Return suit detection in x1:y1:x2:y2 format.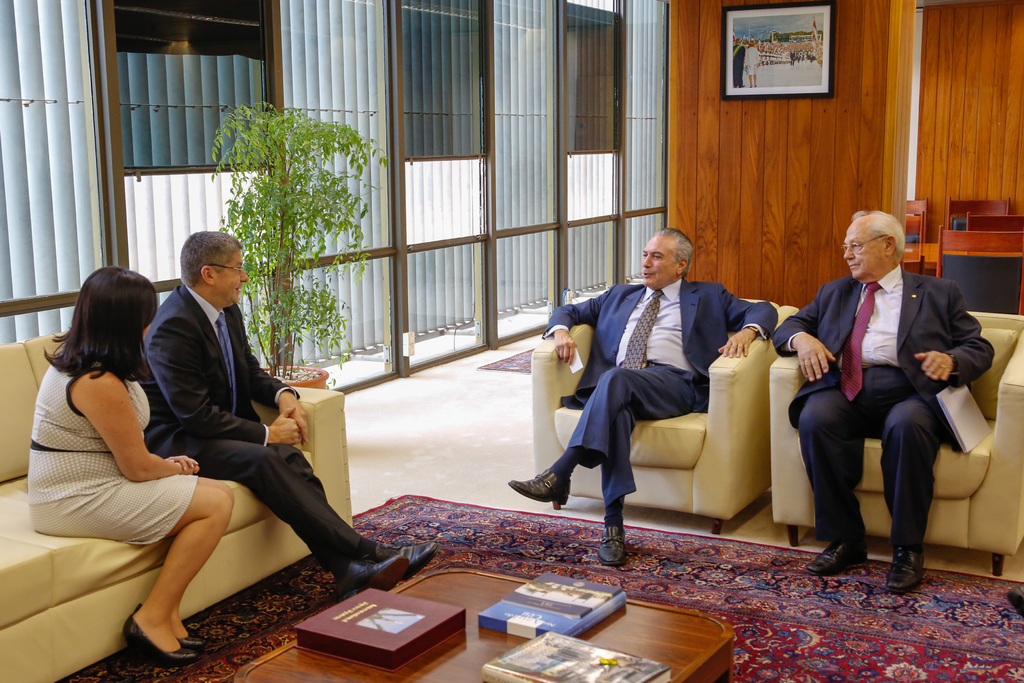
541:283:776:510.
